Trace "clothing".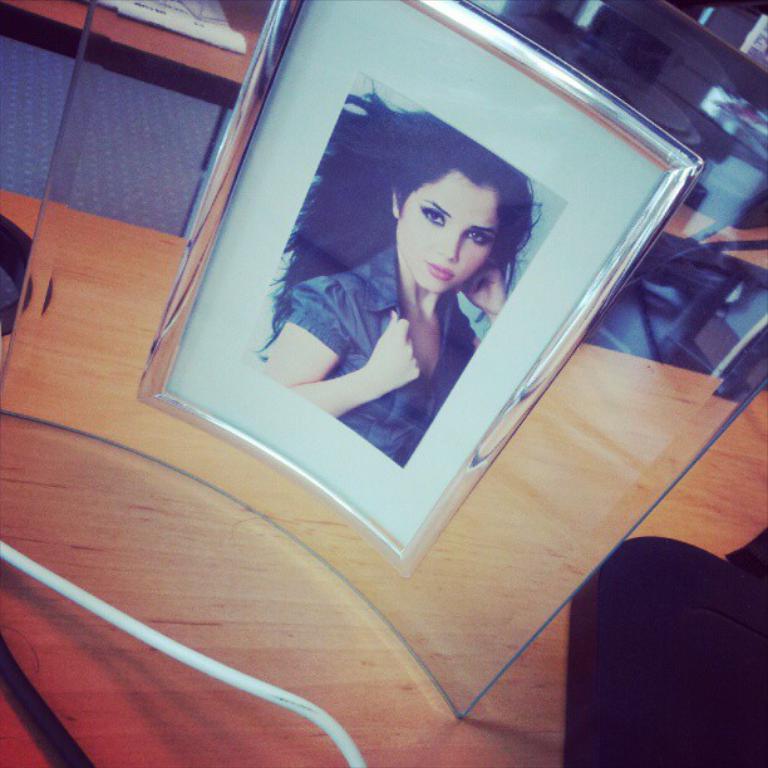
Traced to (left=287, top=245, right=481, bottom=464).
